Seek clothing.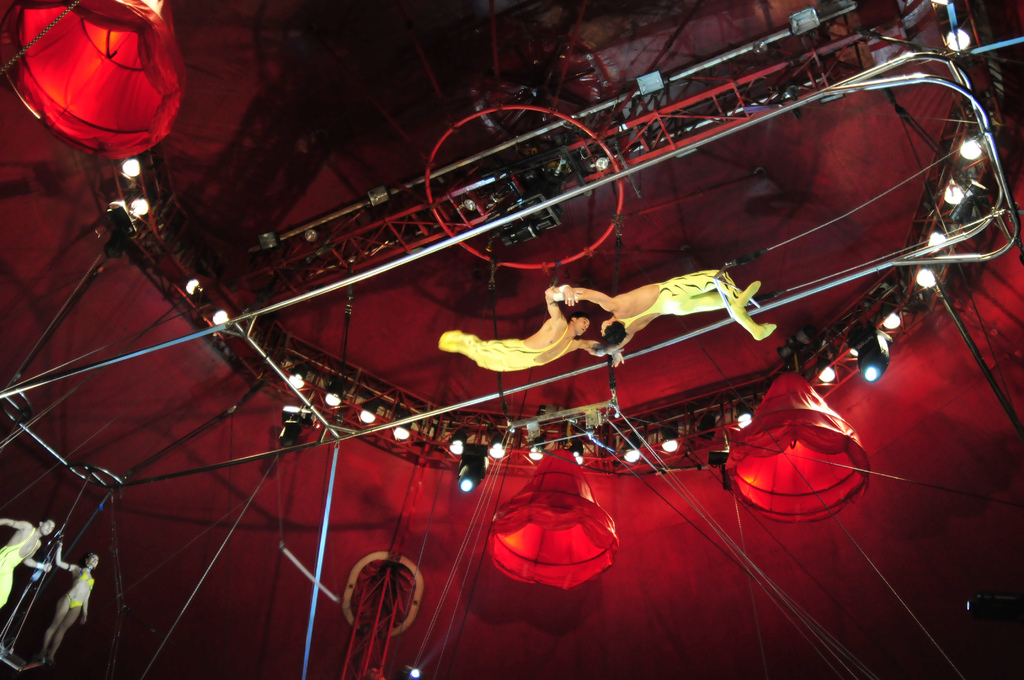
bbox=(618, 274, 778, 344).
